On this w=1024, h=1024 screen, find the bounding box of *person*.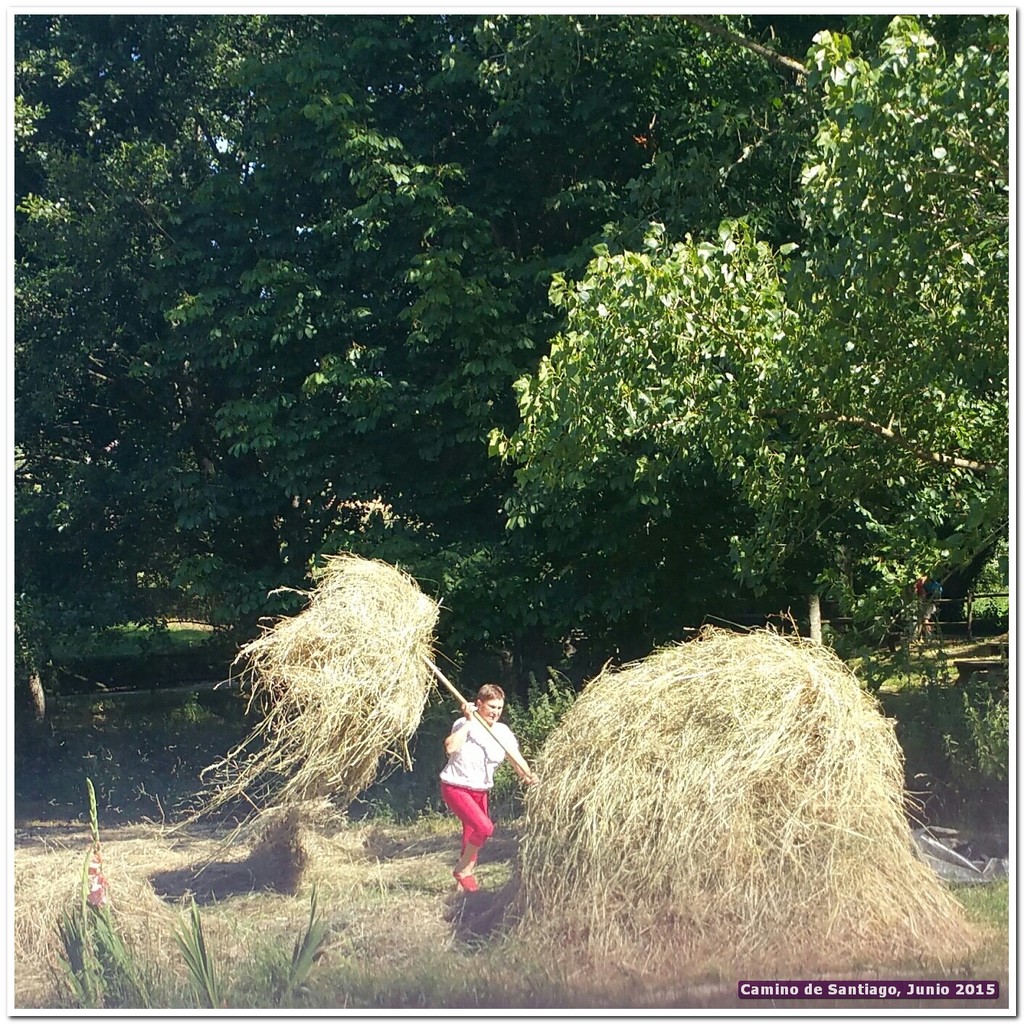
Bounding box: bbox=[453, 714, 522, 775].
